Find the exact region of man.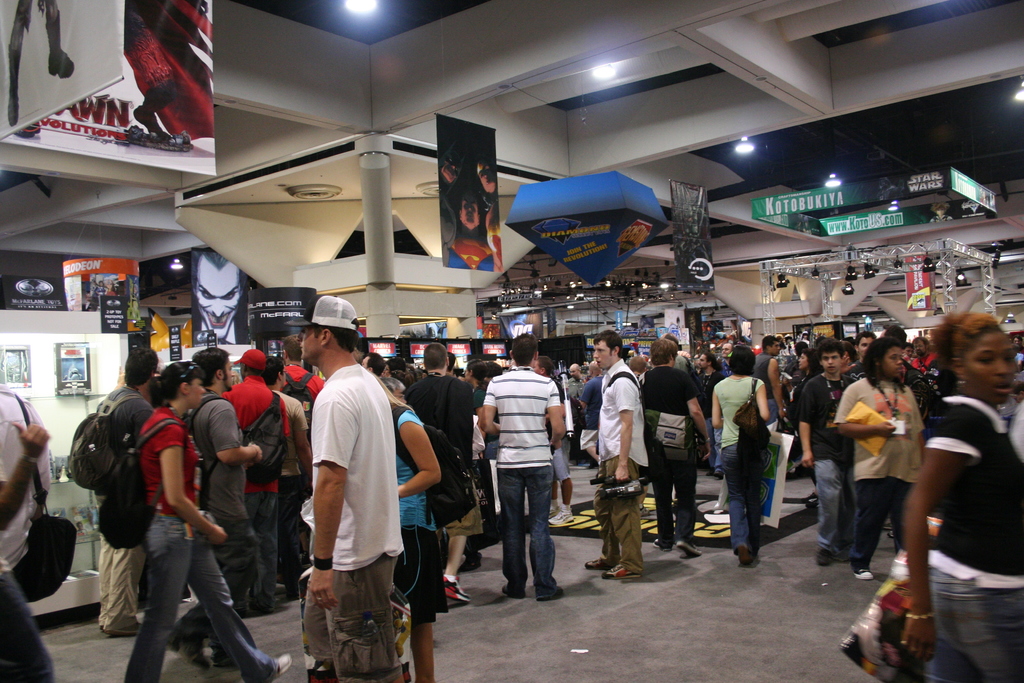
Exact region: [x1=1013, y1=334, x2=1023, y2=350].
